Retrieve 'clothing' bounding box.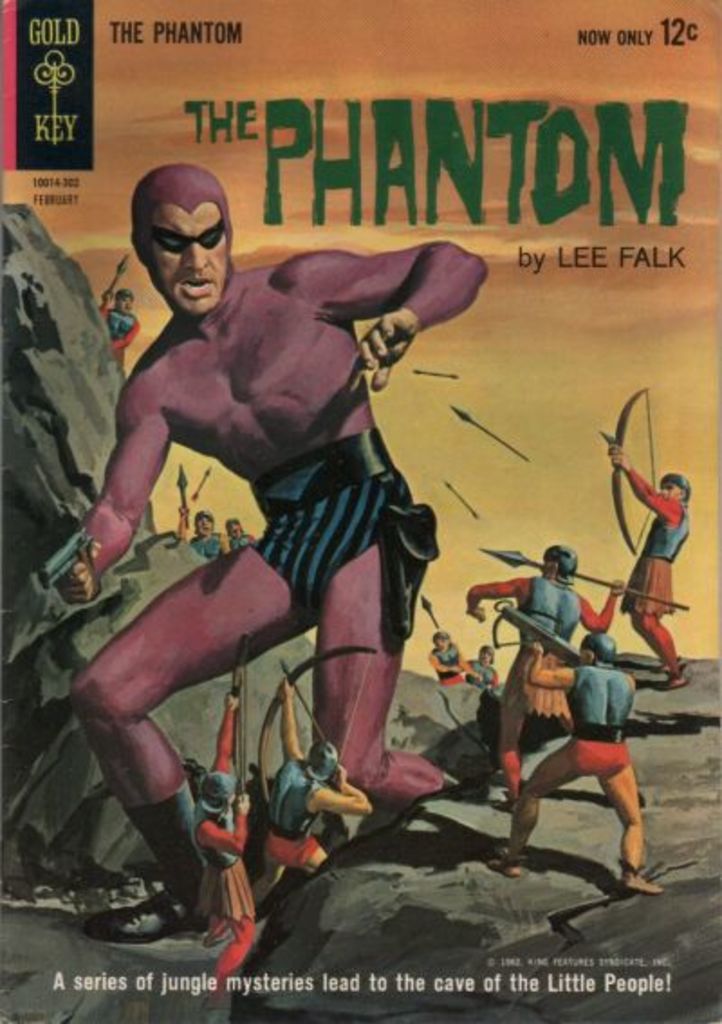
Bounding box: [left=471, top=656, right=502, bottom=684].
